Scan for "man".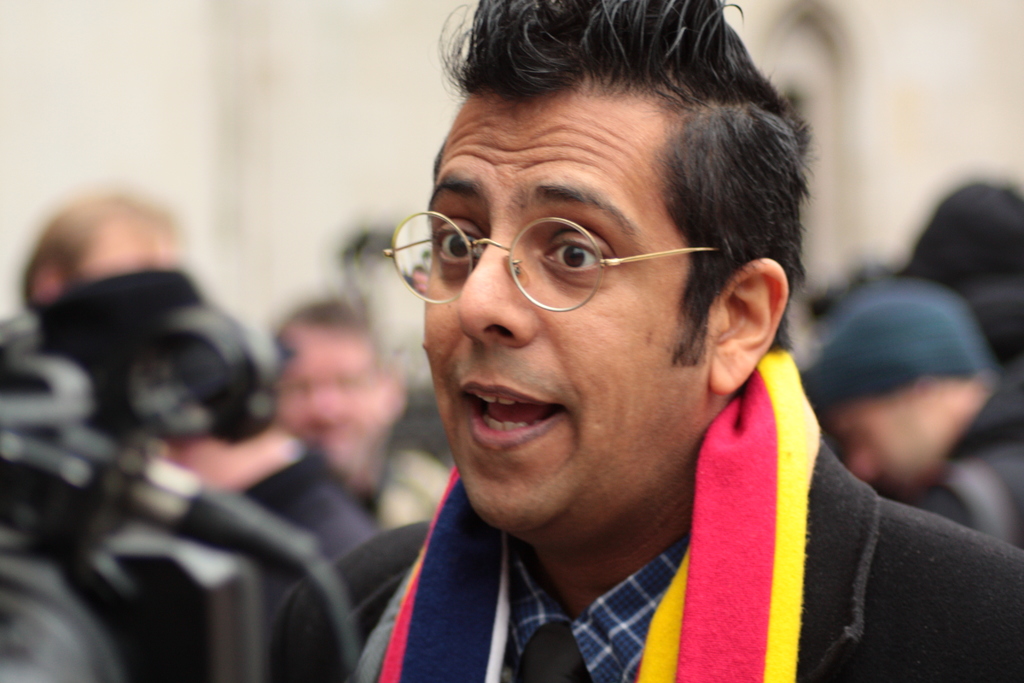
Scan result: locate(138, 343, 383, 636).
